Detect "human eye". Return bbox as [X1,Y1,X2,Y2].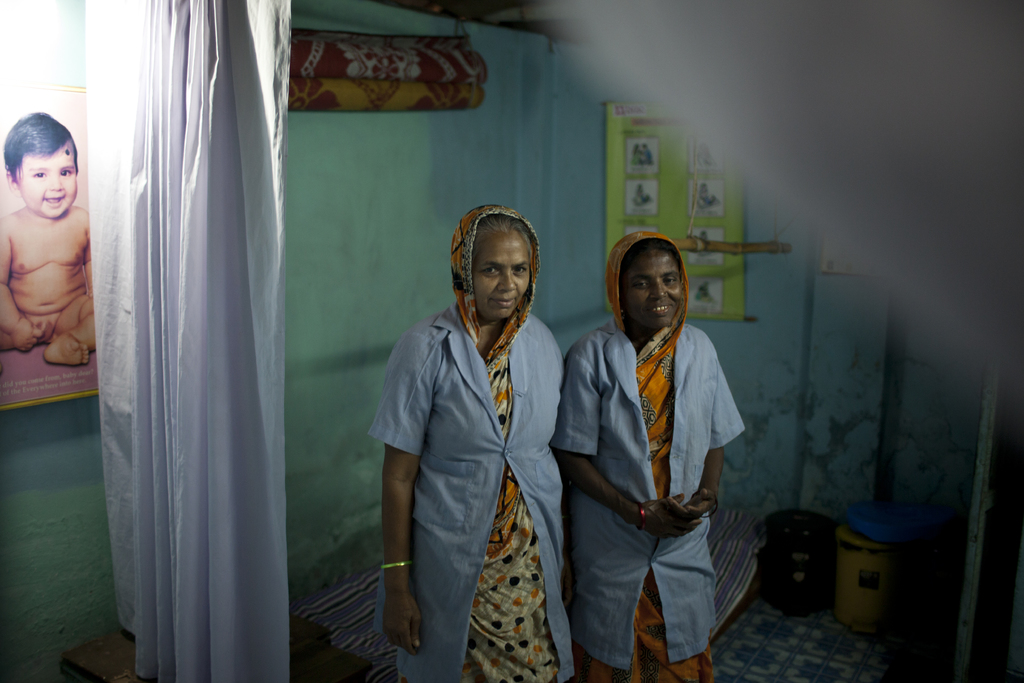
[634,280,646,288].
